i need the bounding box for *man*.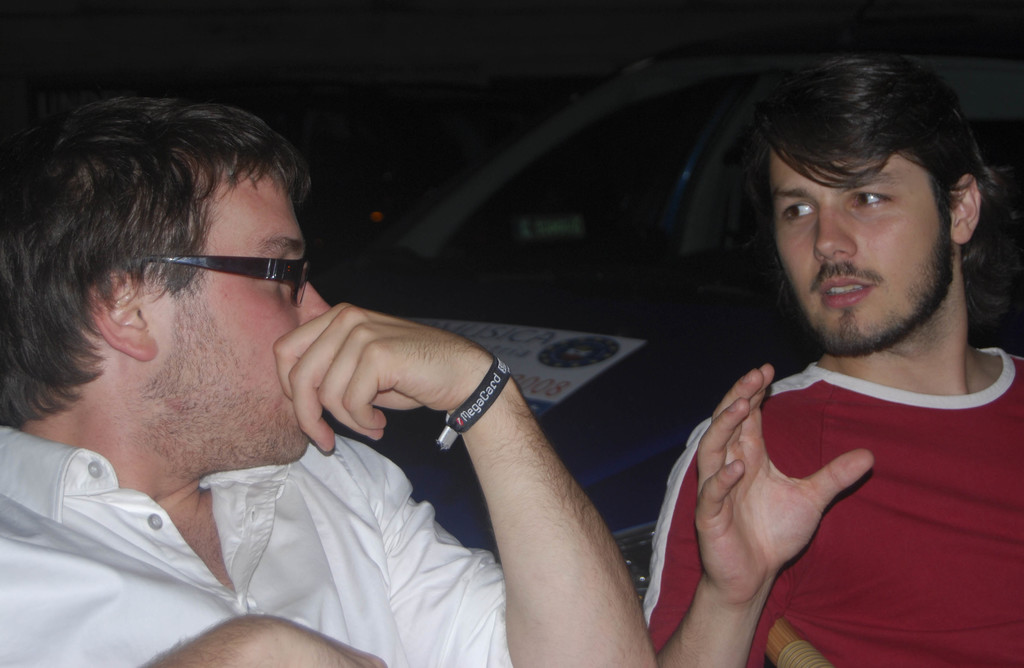
Here it is: region(4, 86, 657, 651).
